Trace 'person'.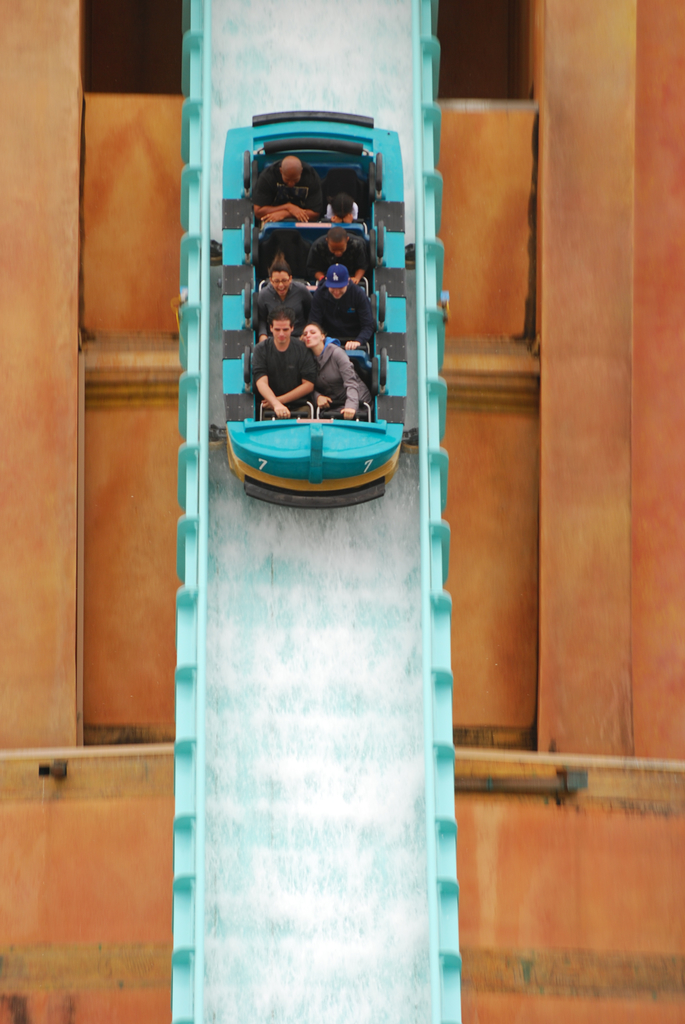
Traced to select_region(250, 309, 317, 412).
